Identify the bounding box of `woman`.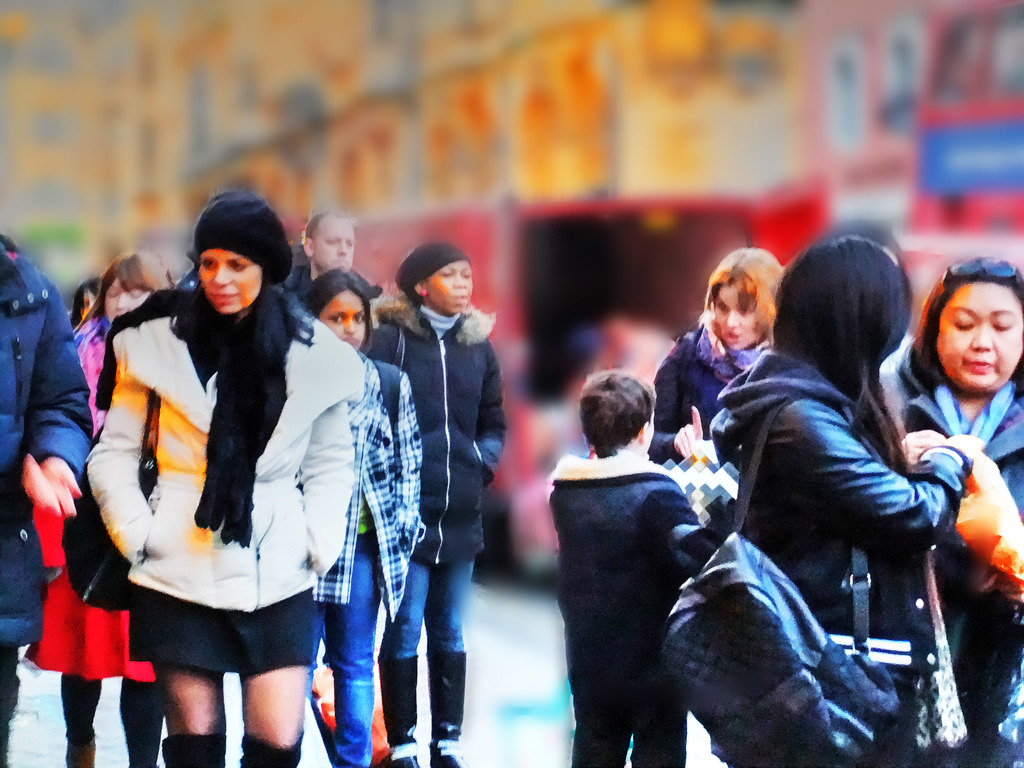
22,252,177,767.
